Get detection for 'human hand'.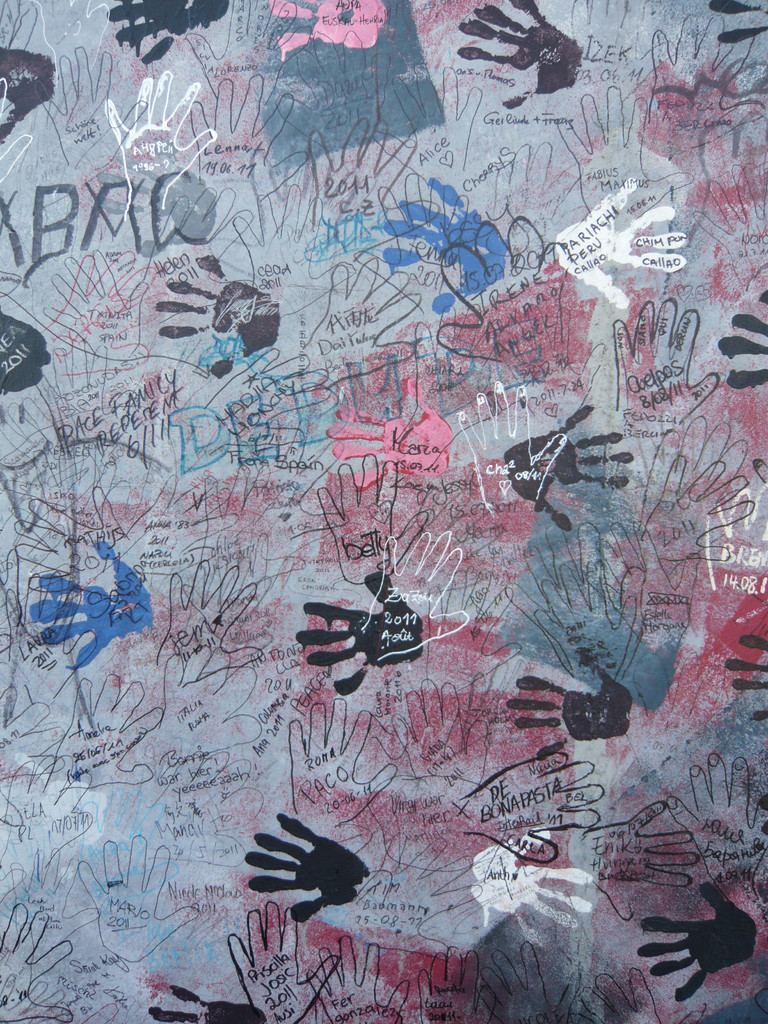
Detection: <bbox>689, 157, 767, 288</bbox>.
